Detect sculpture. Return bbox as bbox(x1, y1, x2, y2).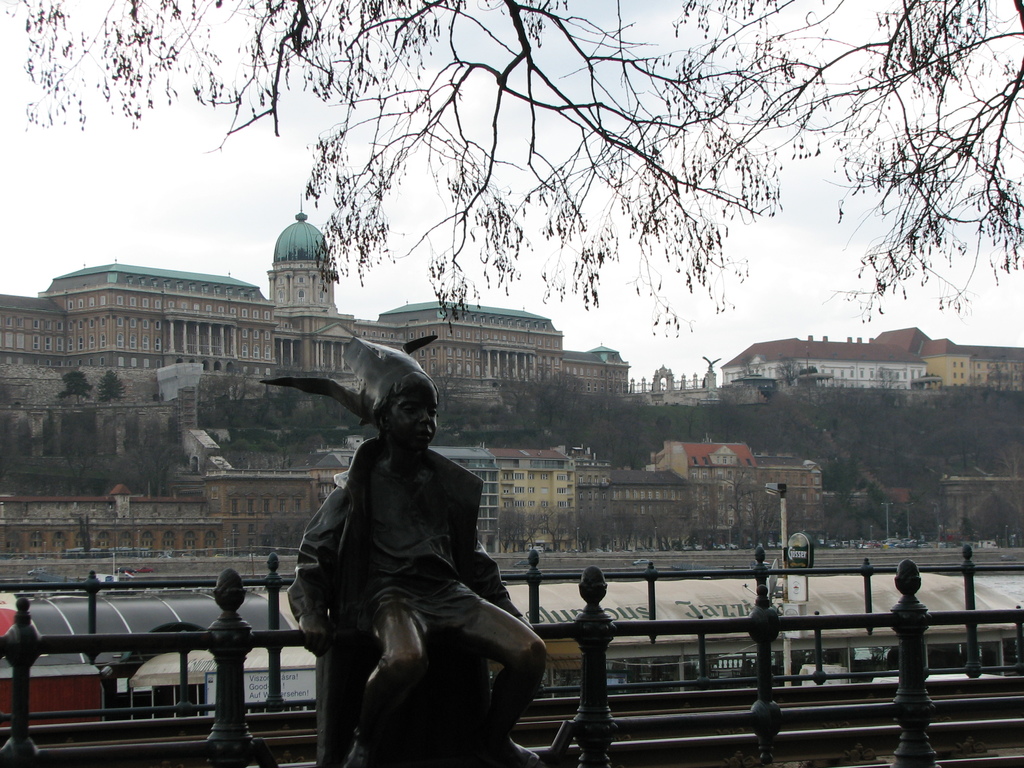
bbox(271, 353, 542, 763).
